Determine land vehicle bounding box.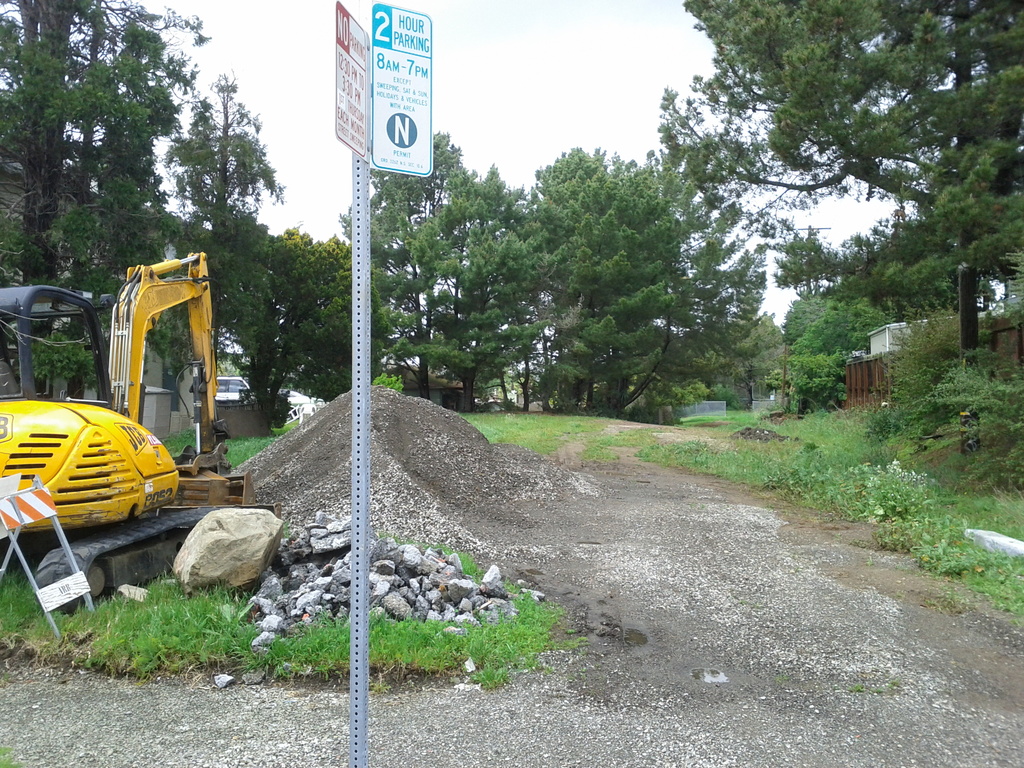
Determined: 0/249/277/610.
